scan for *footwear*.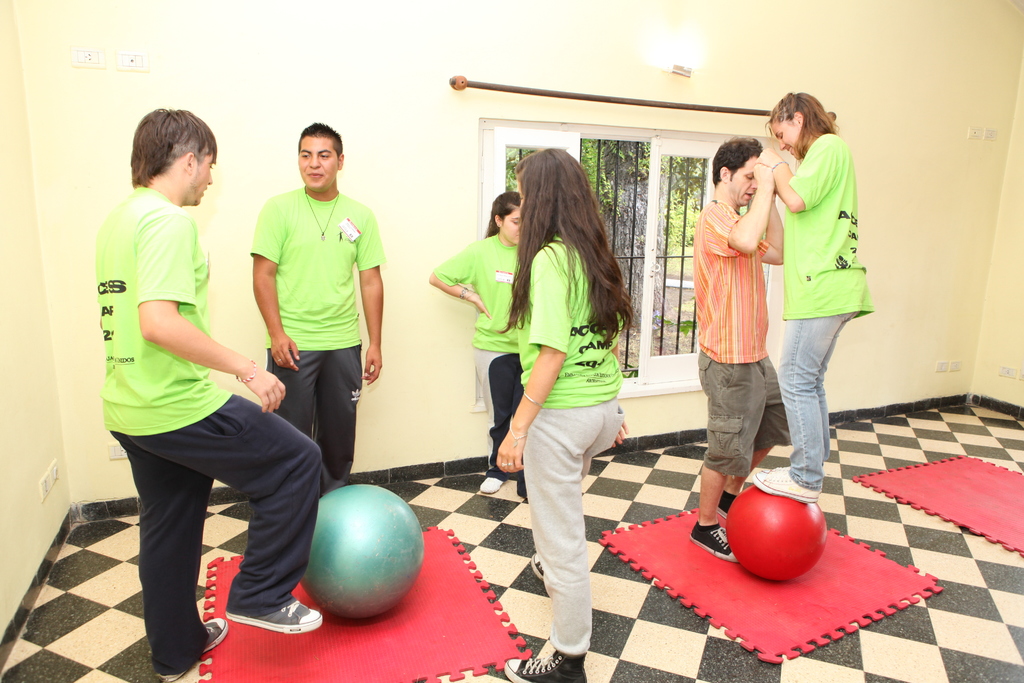
Scan result: 684 517 737 564.
